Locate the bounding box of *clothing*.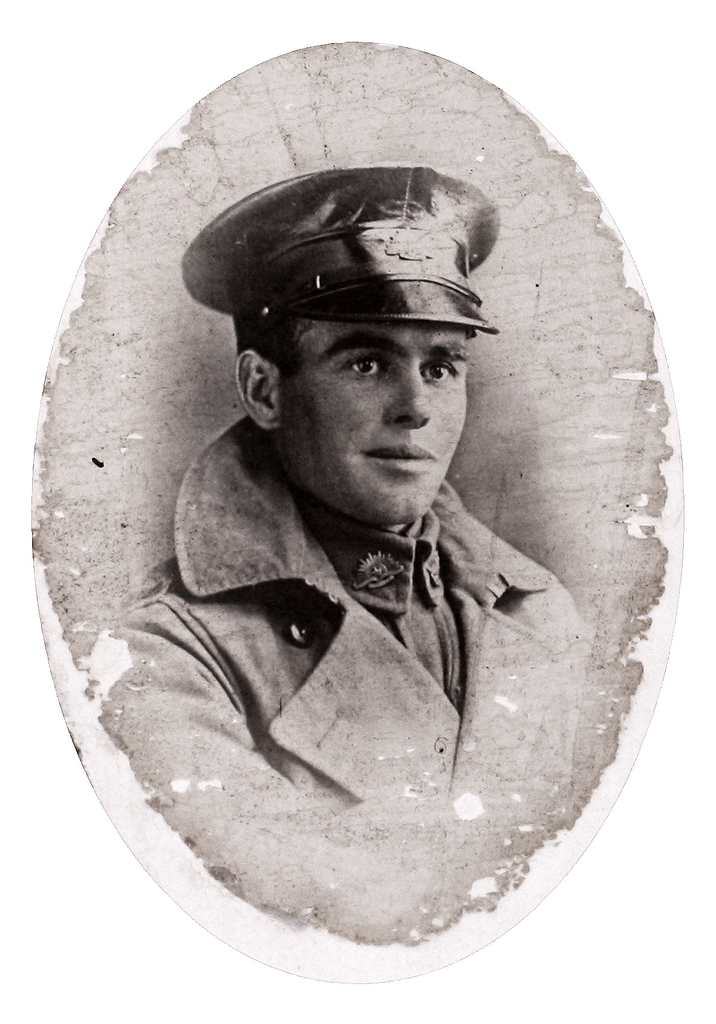
Bounding box: {"x1": 99, "y1": 417, "x2": 596, "y2": 948}.
